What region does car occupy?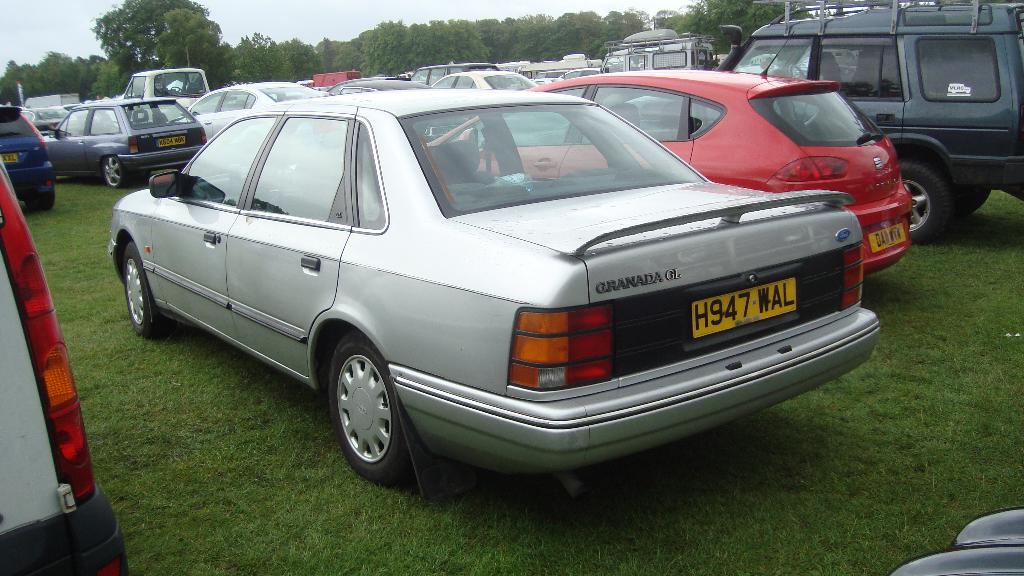
select_region(185, 79, 337, 158).
